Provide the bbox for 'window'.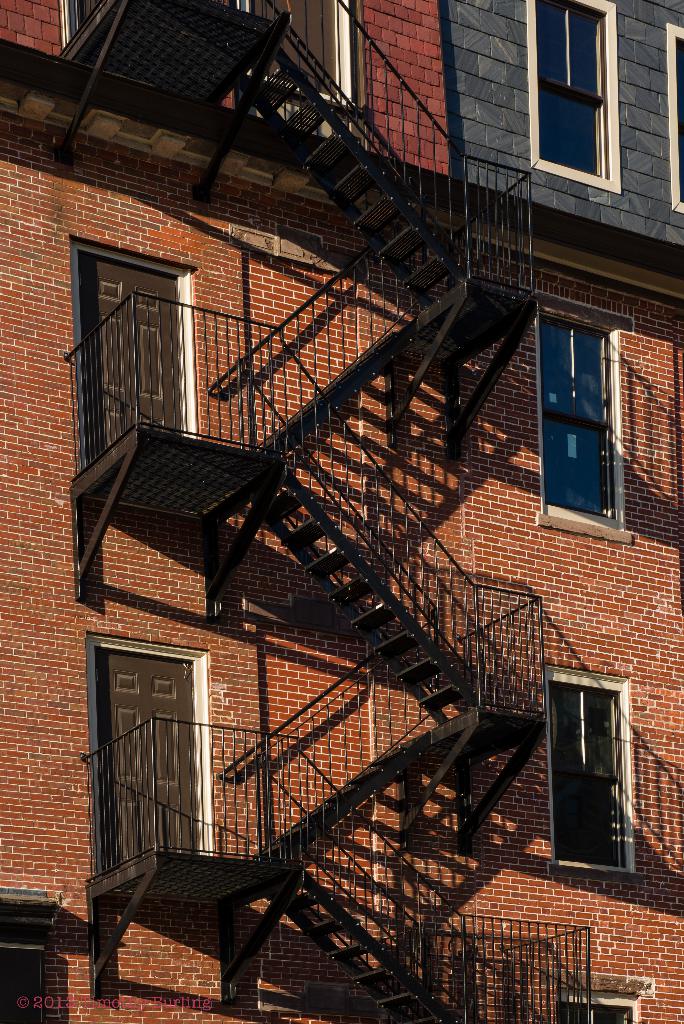
<region>527, 0, 620, 194</region>.
